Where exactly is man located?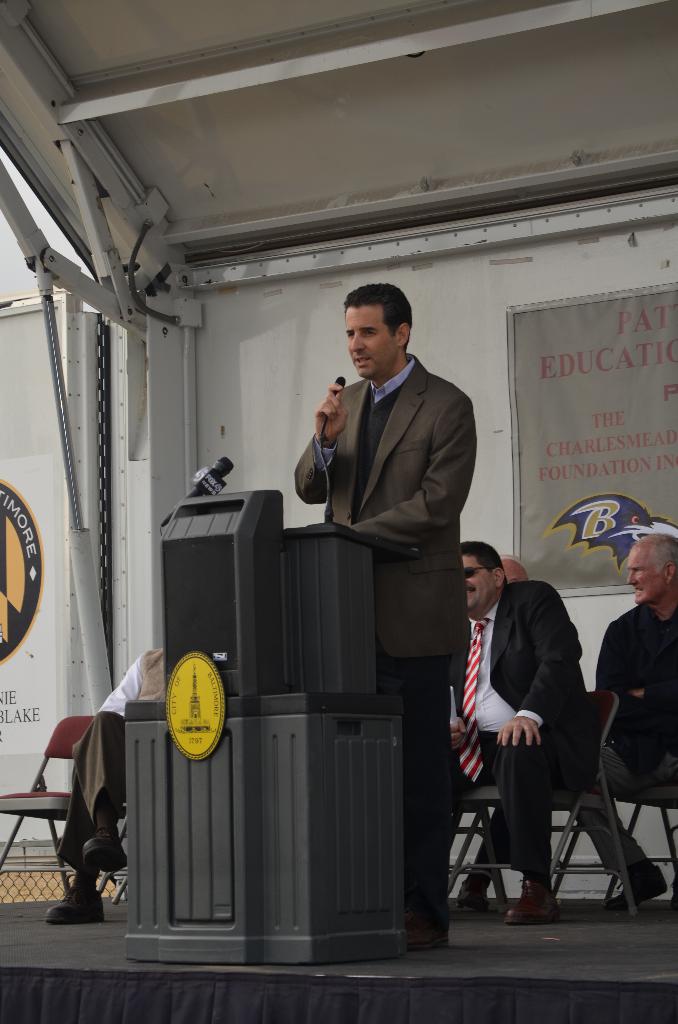
Its bounding box is 575,533,677,919.
